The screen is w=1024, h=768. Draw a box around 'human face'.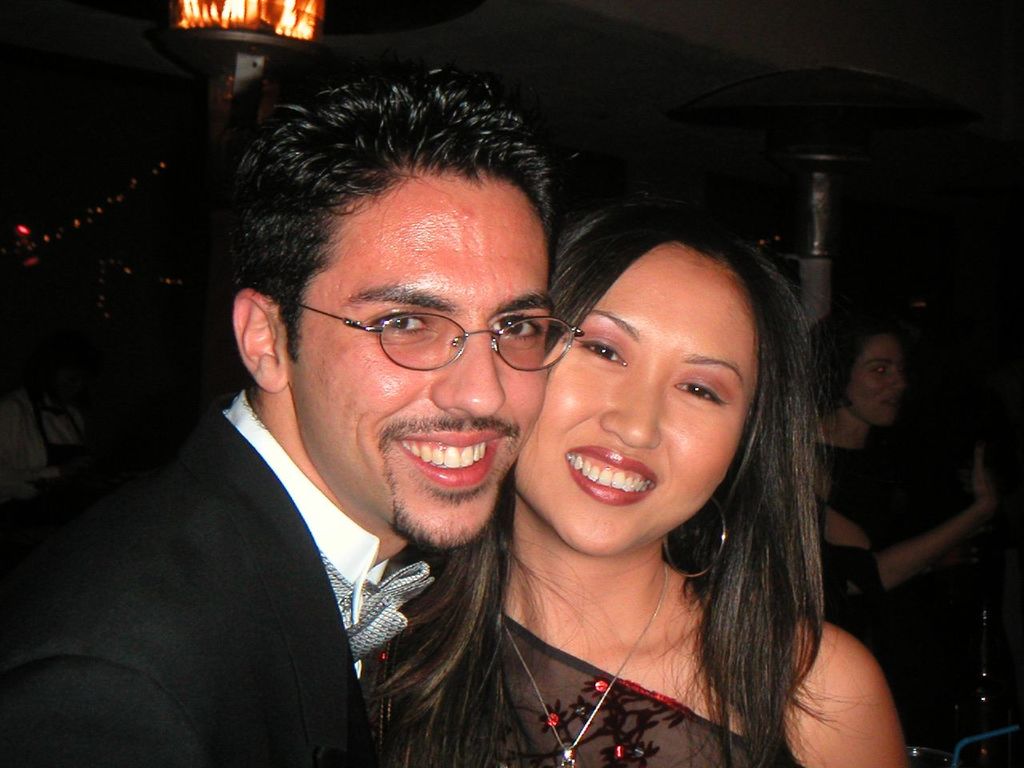
locate(846, 336, 902, 430).
